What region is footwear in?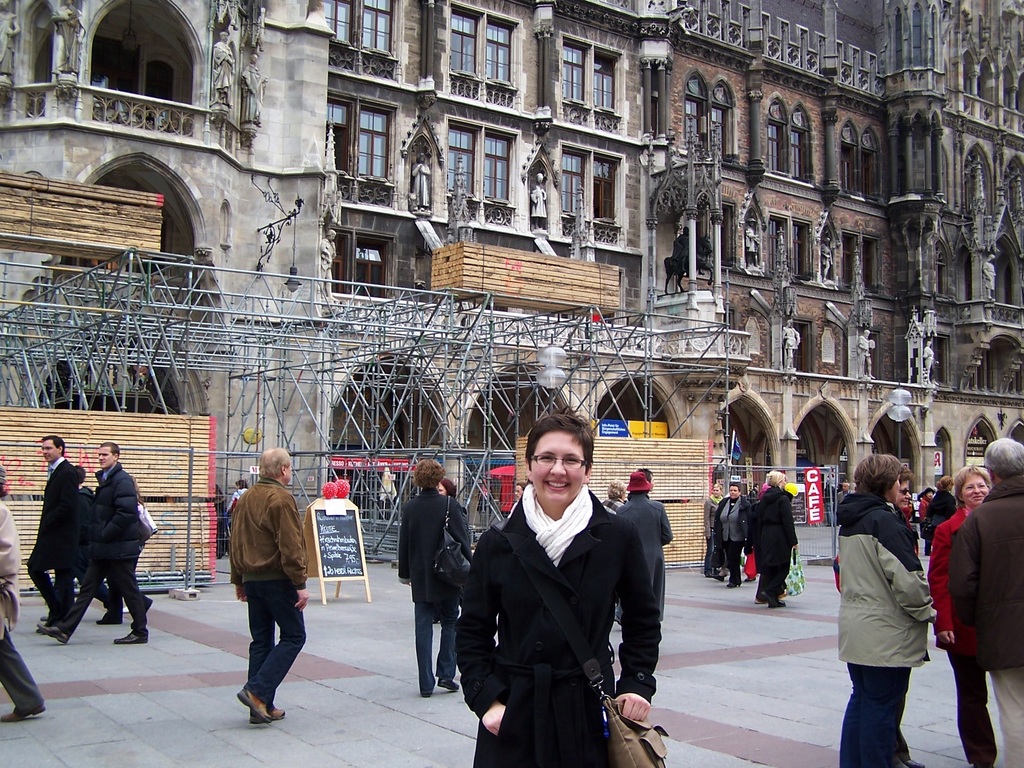
select_region(250, 701, 282, 722).
